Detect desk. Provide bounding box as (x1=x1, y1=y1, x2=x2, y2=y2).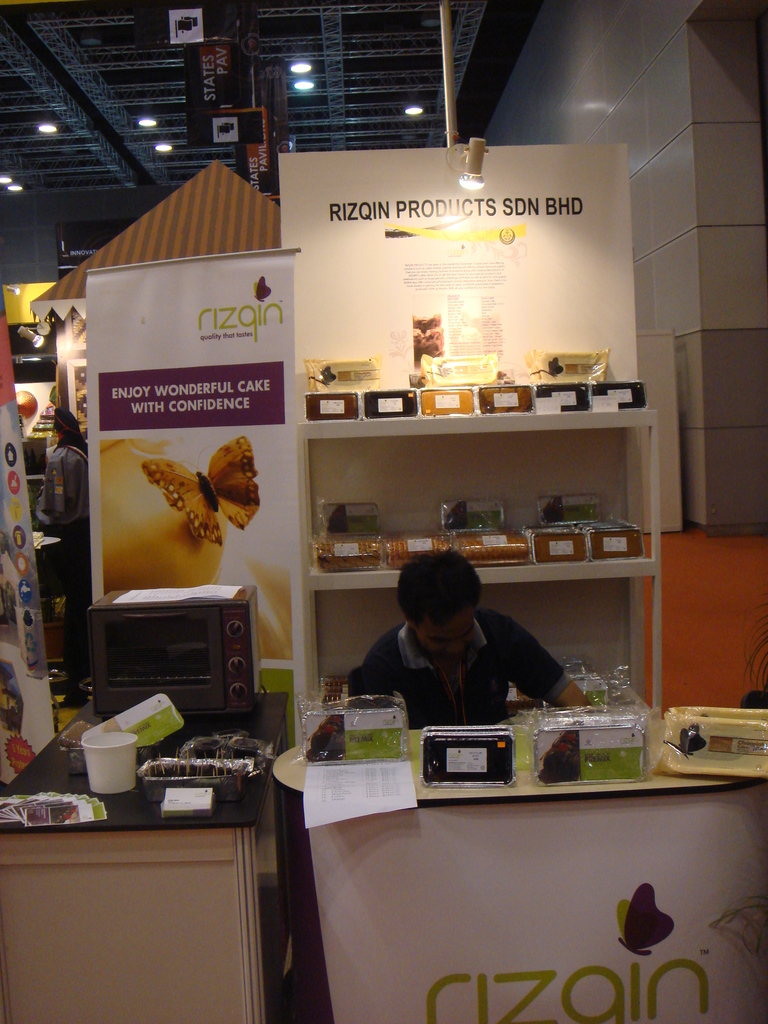
(x1=274, y1=714, x2=767, y2=1023).
